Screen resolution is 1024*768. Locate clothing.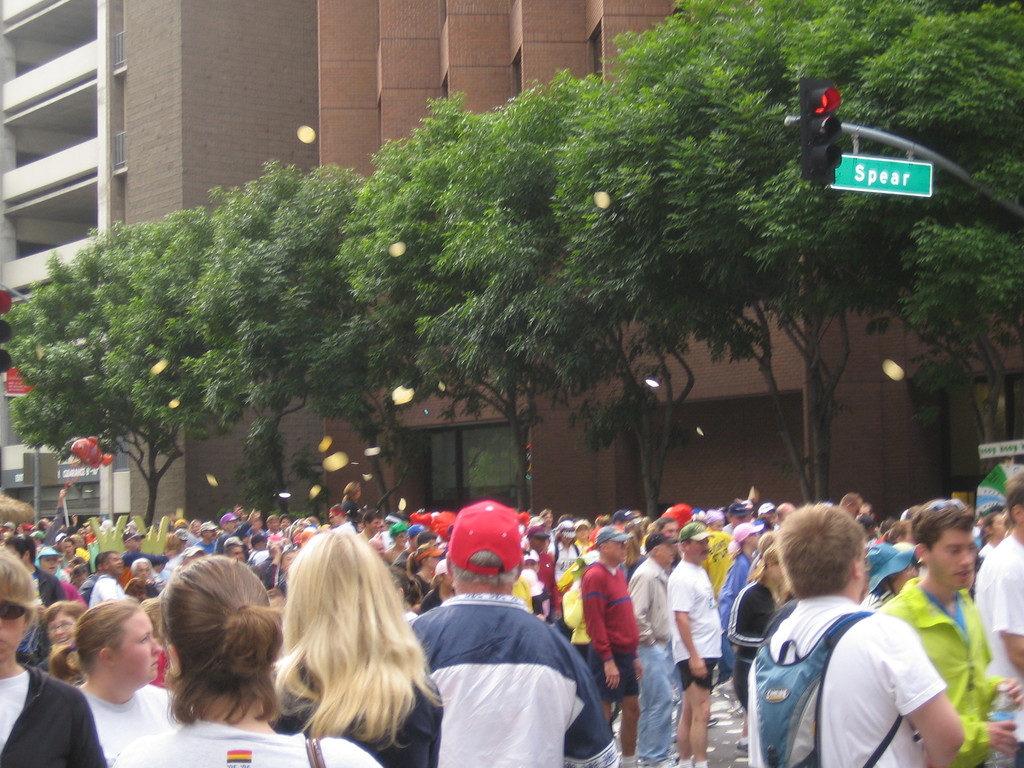
(725, 566, 782, 703).
